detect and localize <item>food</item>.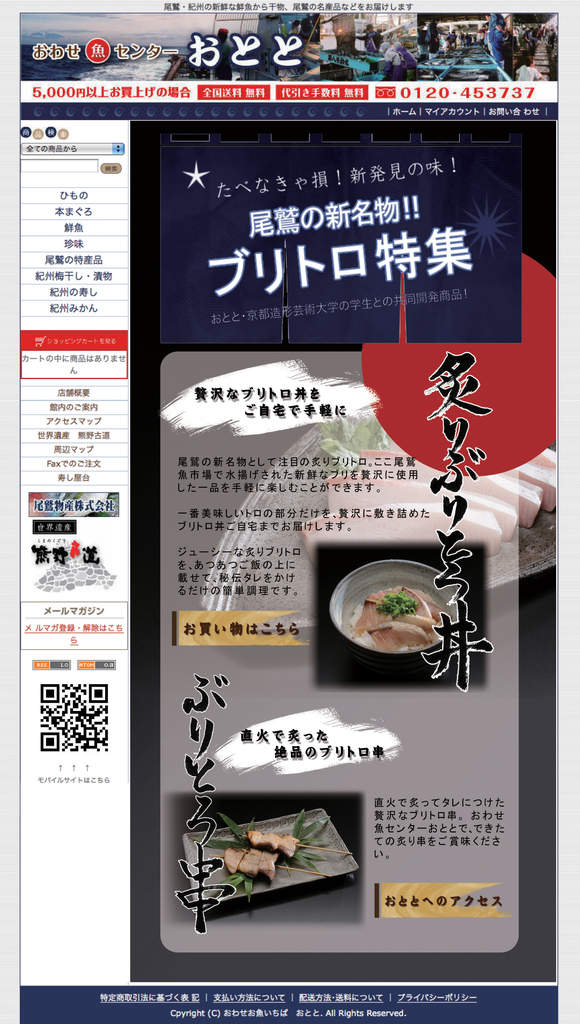
Localized at (351, 565, 445, 666).
